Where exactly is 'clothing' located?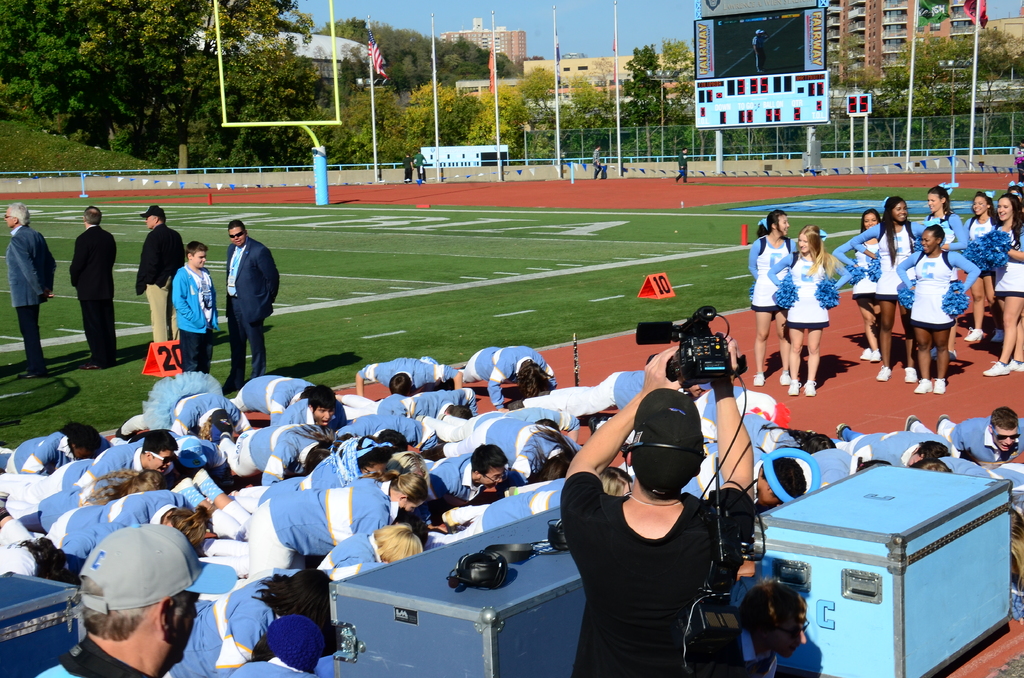
Its bounding box is 119, 375, 252, 435.
